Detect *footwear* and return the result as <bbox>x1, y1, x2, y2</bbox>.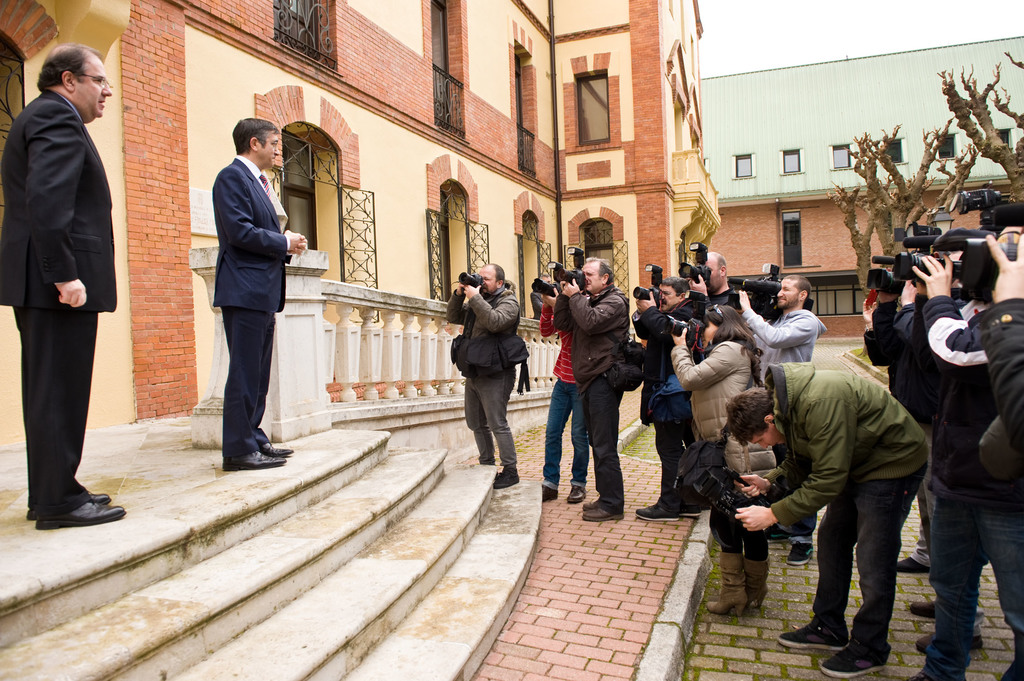
<bbox>908, 672, 931, 680</bbox>.
